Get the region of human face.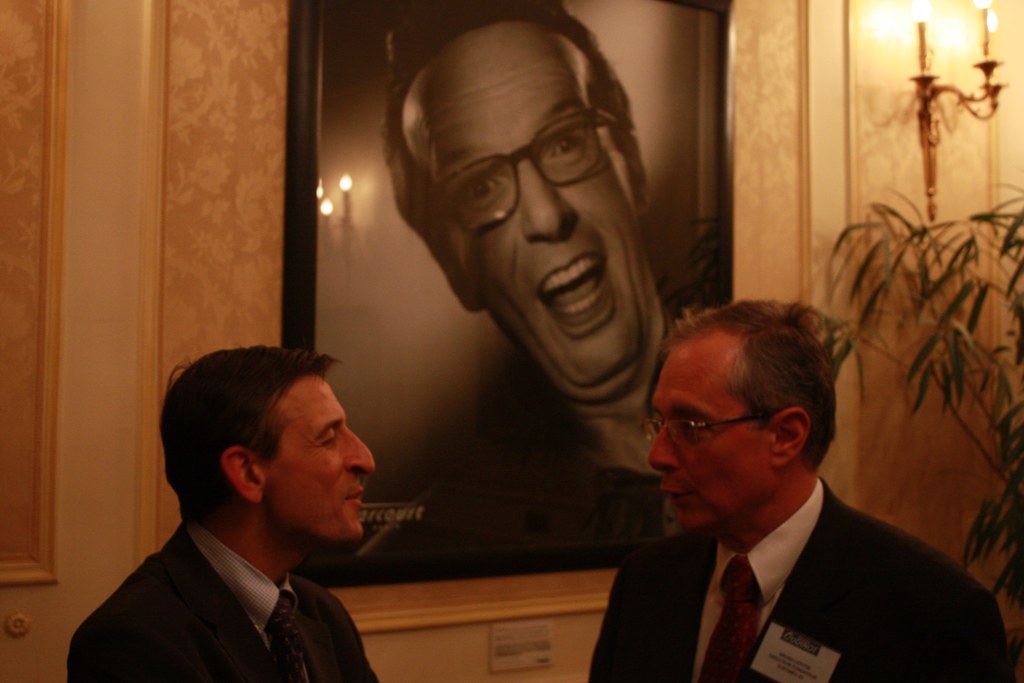
box=[646, 325, 780, 539].
